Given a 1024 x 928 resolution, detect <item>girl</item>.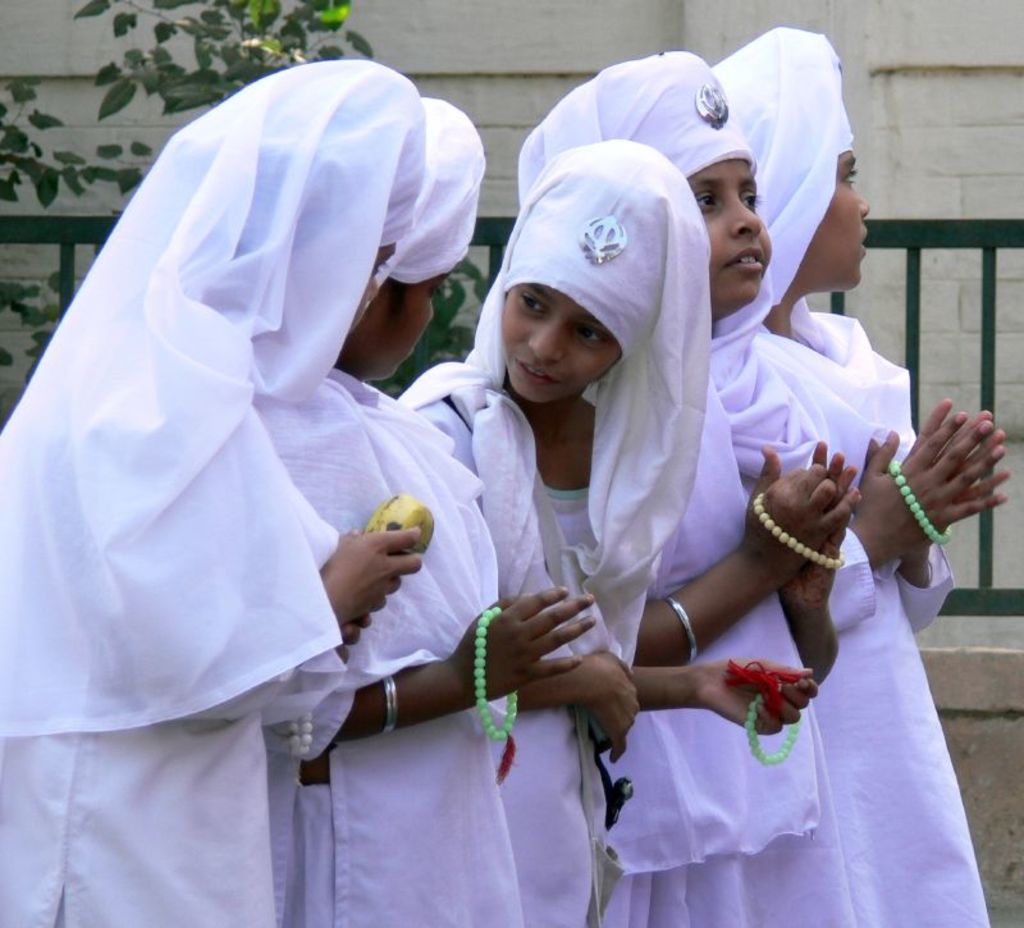
locate(513, 54, 859, 924).
